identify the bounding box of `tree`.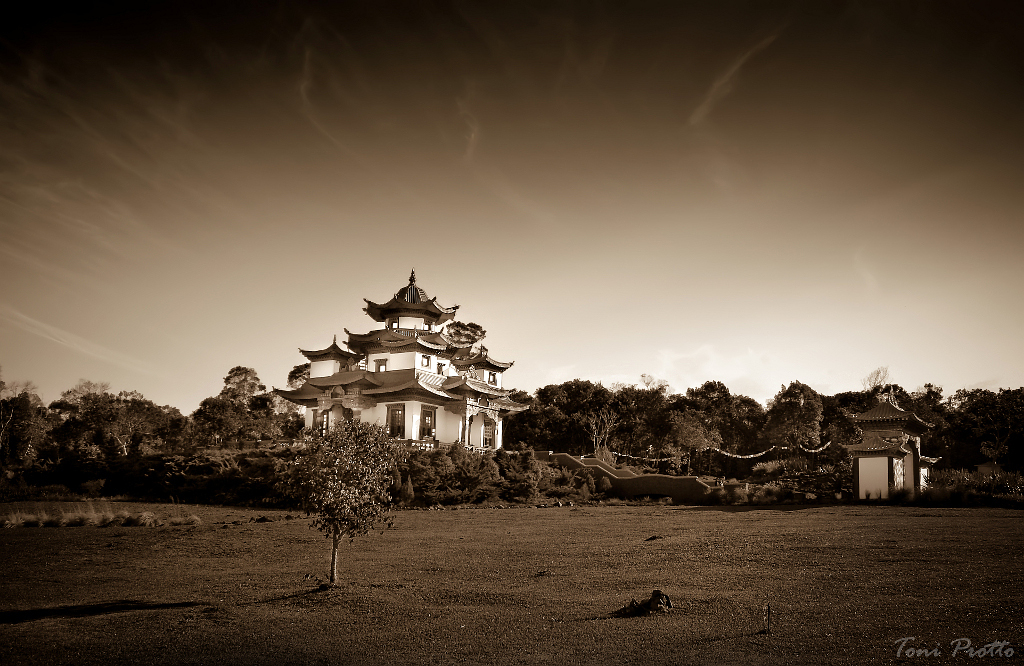
<box>909,375,958,455</box>.
